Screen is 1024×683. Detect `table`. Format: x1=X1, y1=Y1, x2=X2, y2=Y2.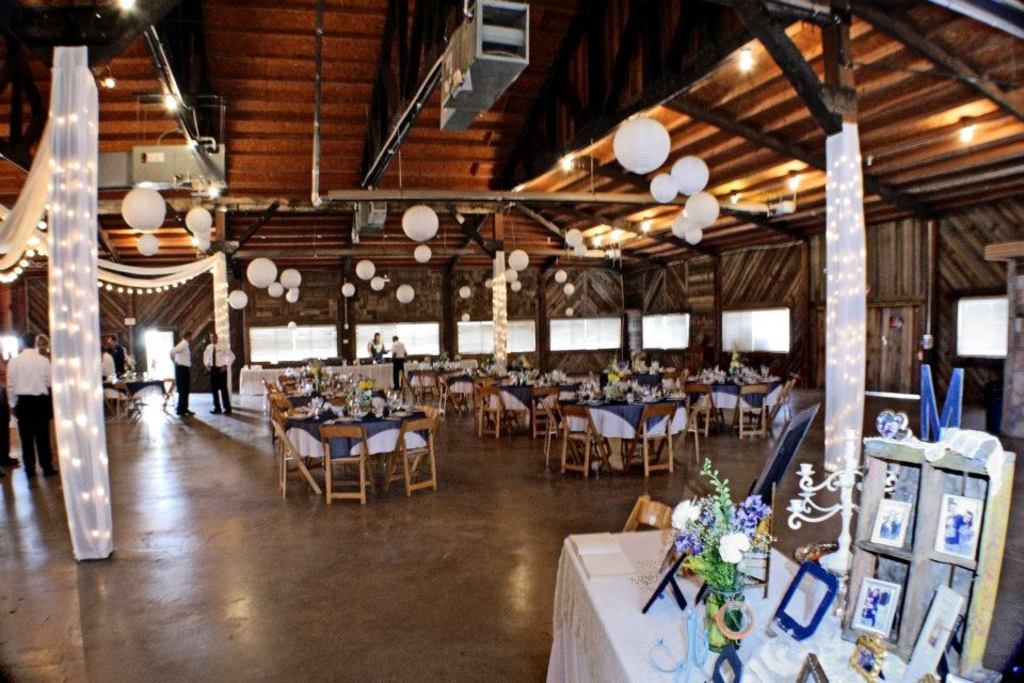
x1=694, y1=382, x2=791, y2=430.
